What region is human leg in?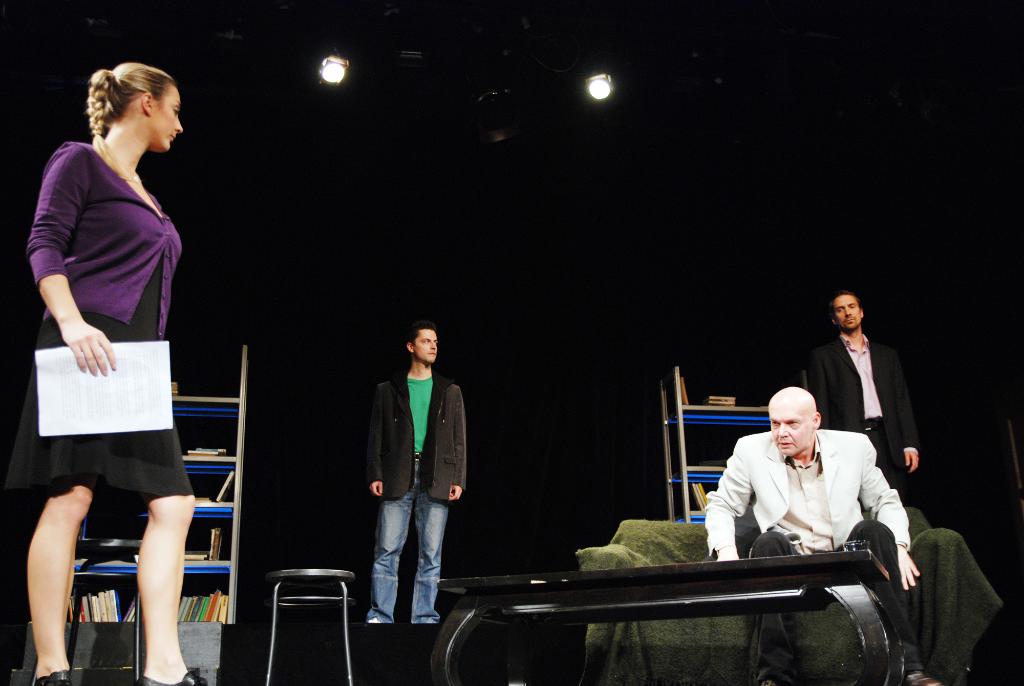
bbox=(129, 494, 195, 682).
